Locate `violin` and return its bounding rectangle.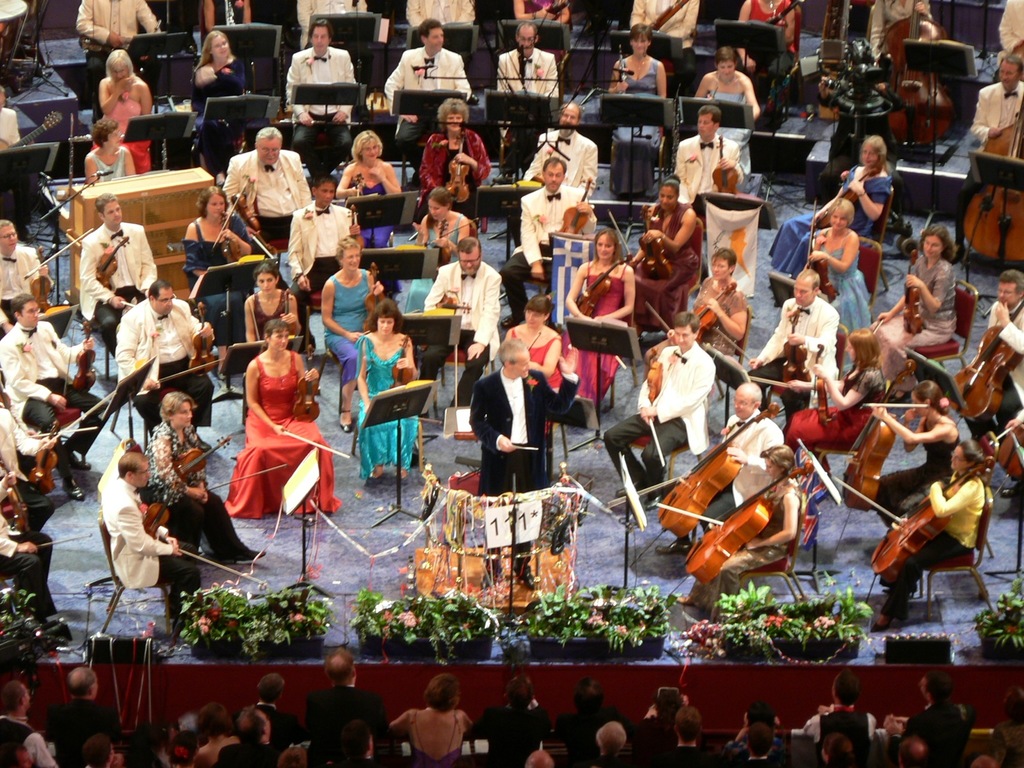
box=[554, 172, 594, 232].
